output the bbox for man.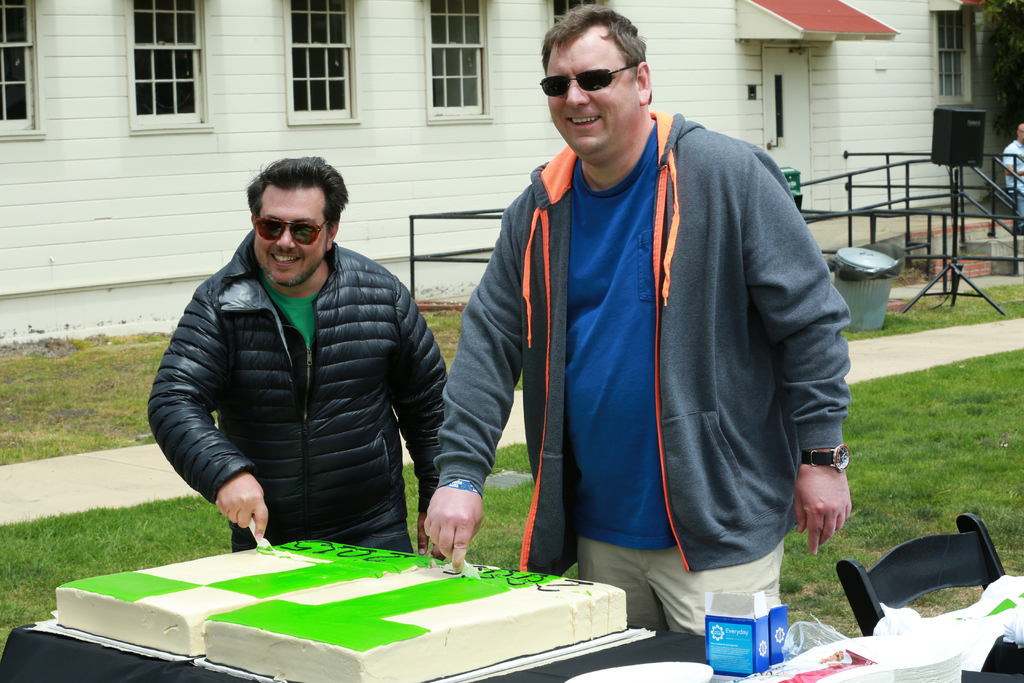
(left=420, top=16, right=856, bottom=622).
